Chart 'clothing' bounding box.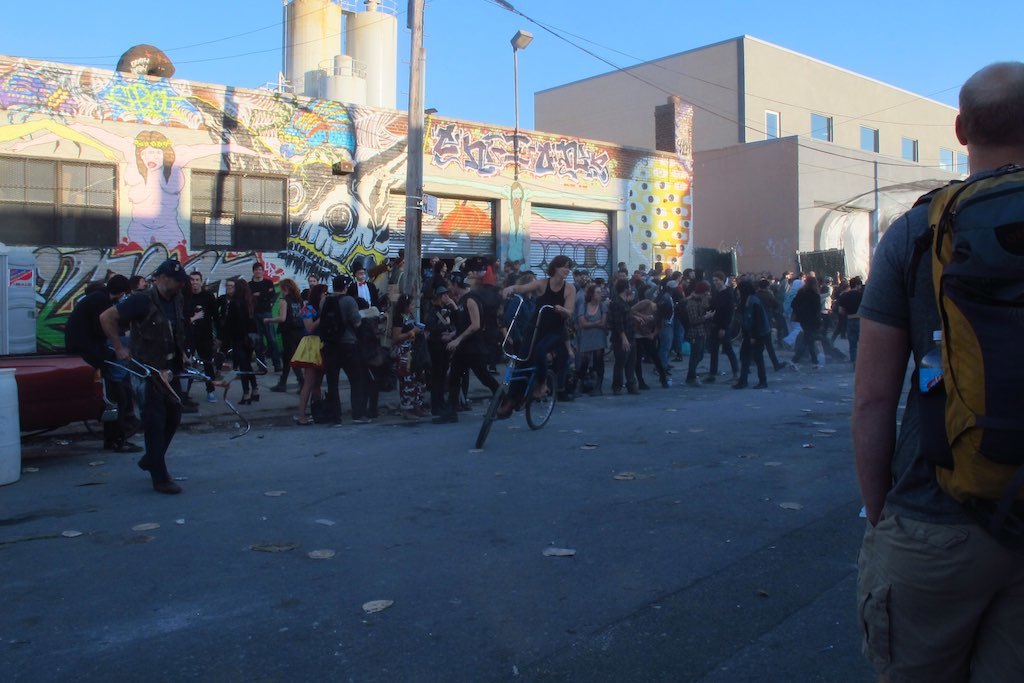
Charted: box(174, 289, 215, 394).
